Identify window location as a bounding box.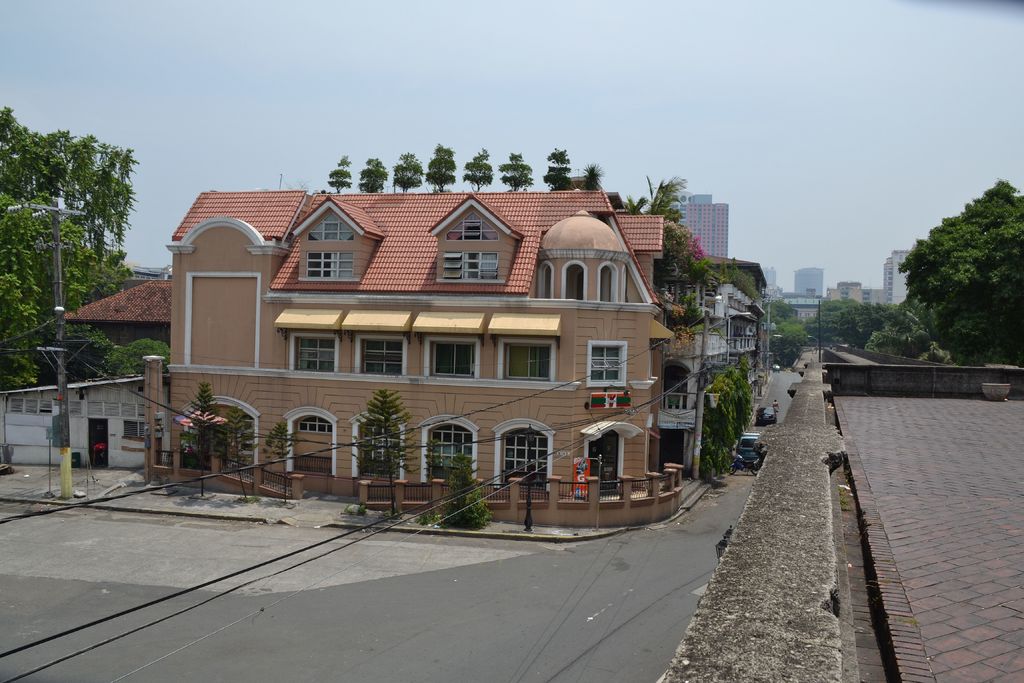
358:336:407:375.
